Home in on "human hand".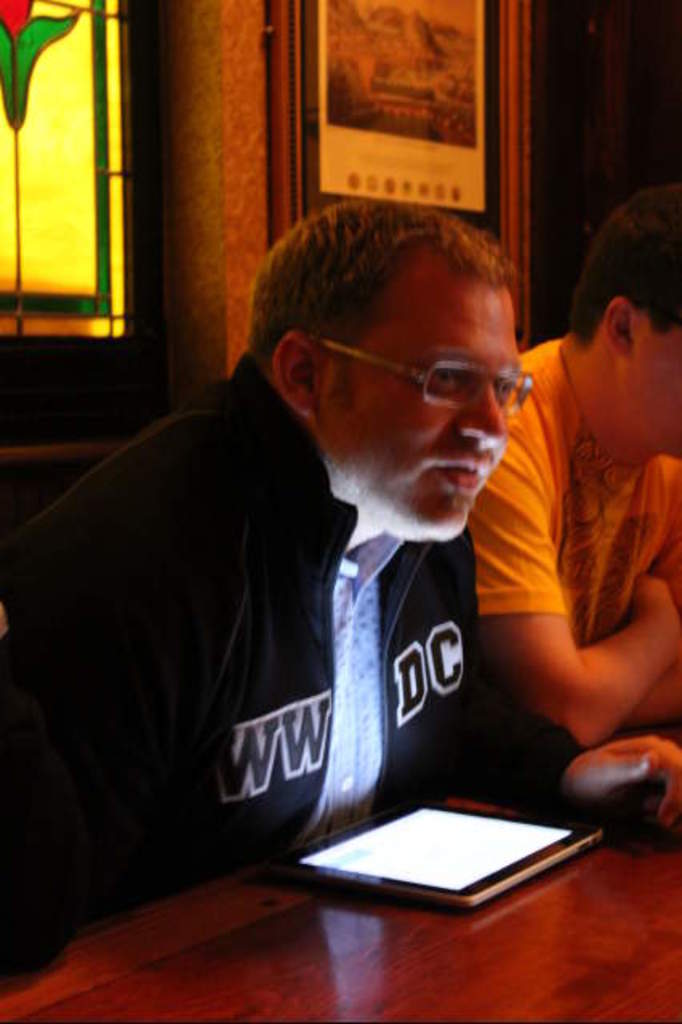
Homed in at detection(559, 733, 680, 851).
